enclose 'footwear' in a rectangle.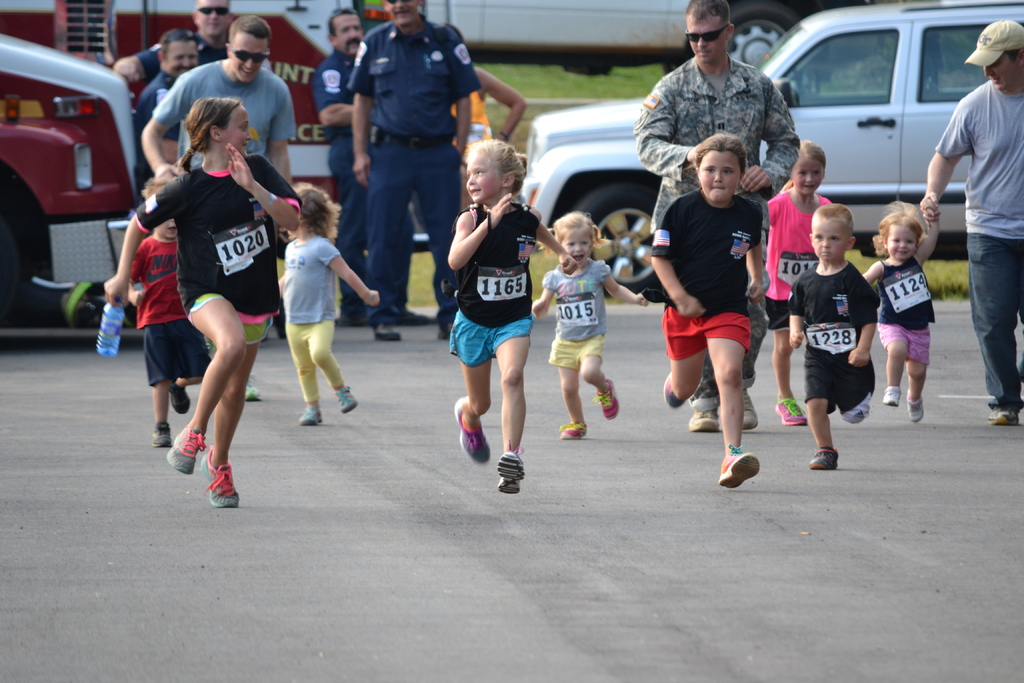
{"left": 777, "top": 399, "right": 808, "bottom": 427}.
